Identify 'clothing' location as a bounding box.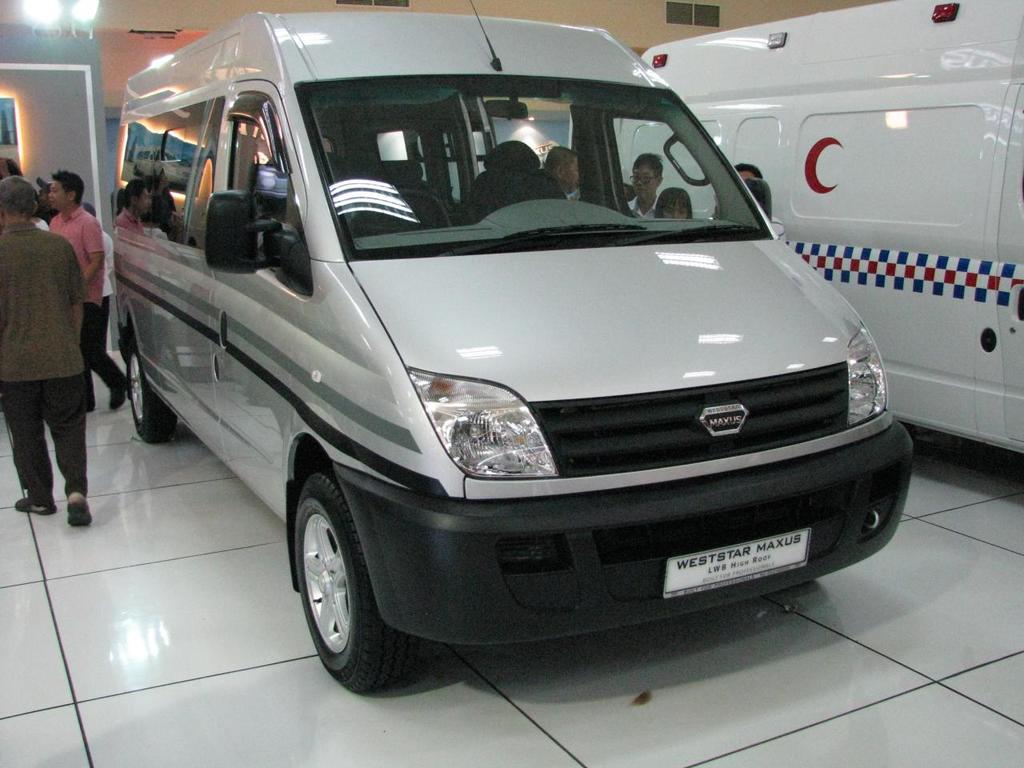
629,192,657,216.
